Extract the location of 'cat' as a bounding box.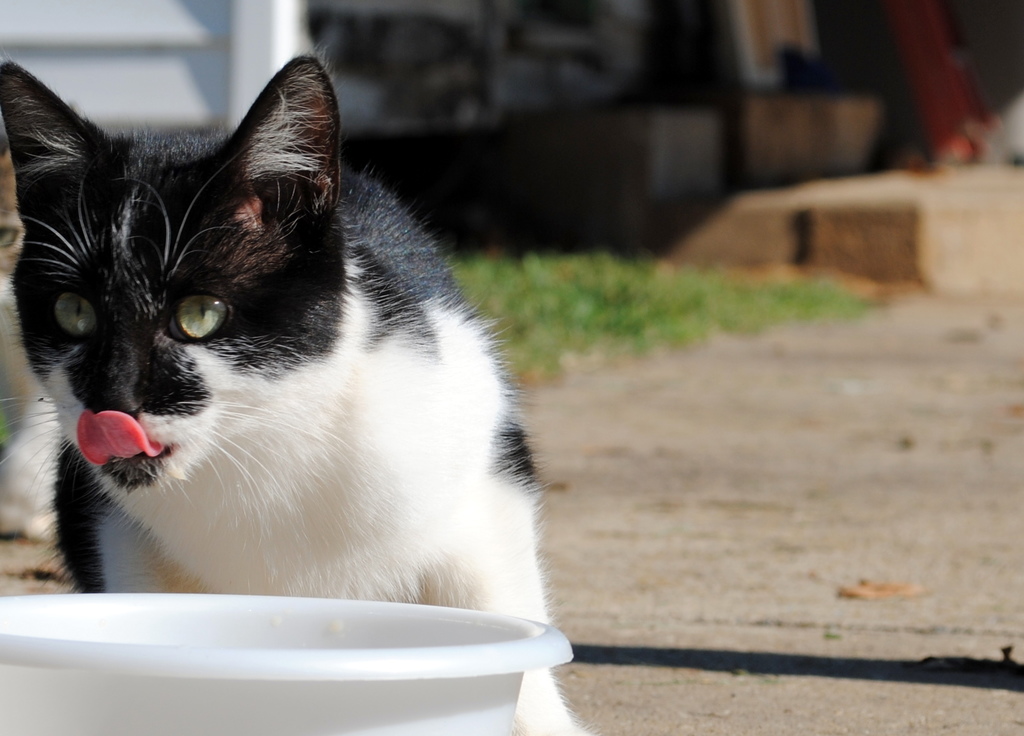
(0,145,54,541).
